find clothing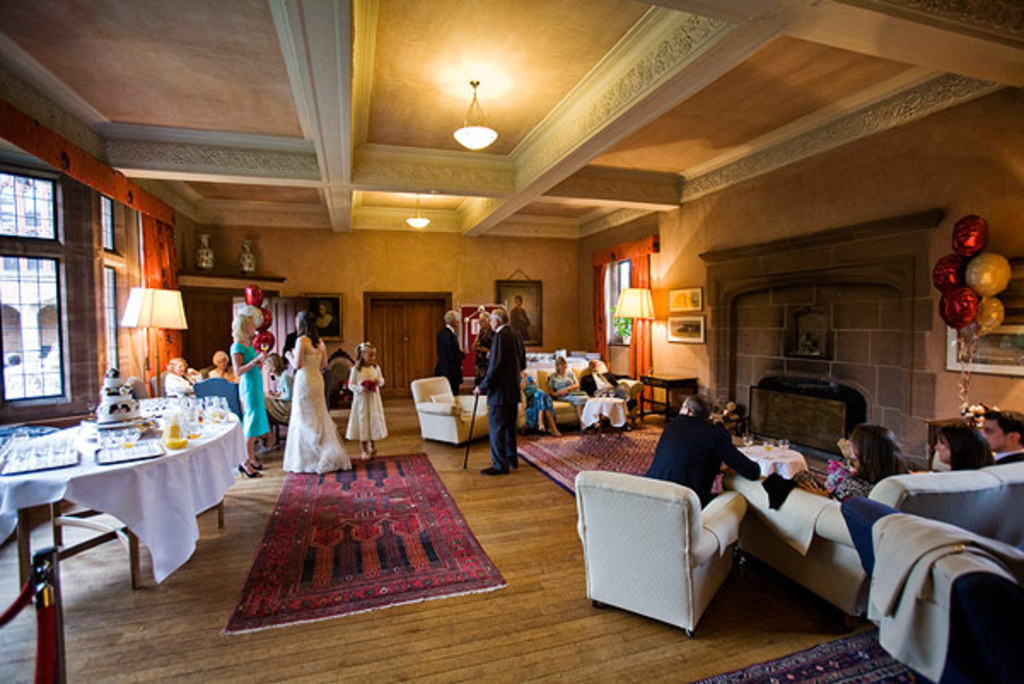
bbox(439, 316, 474, 394)
